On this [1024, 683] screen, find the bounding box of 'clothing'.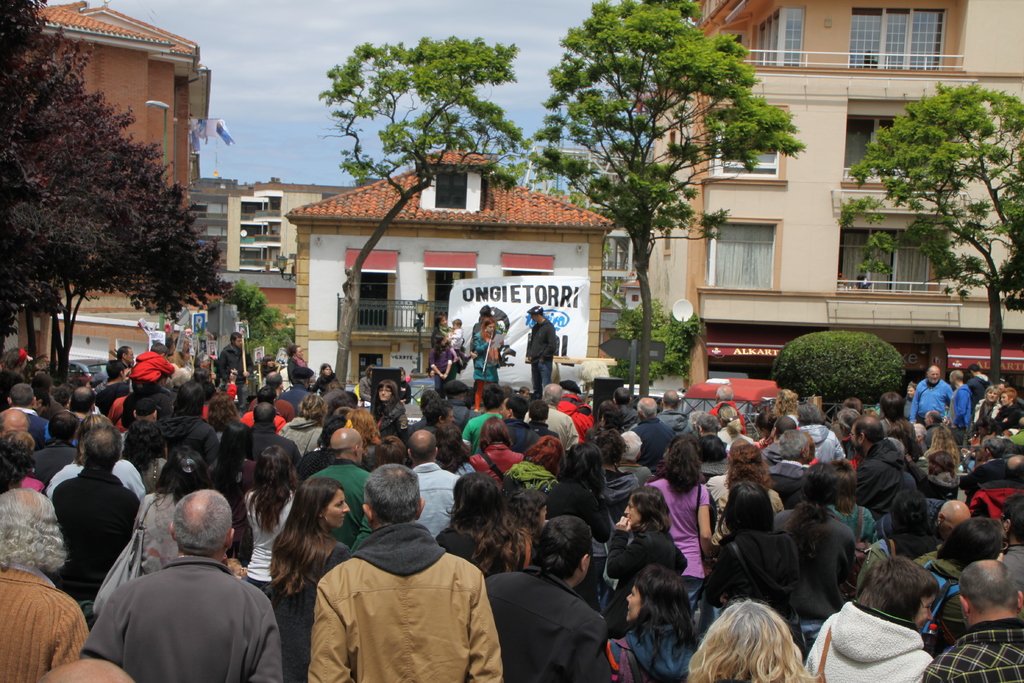
Bounding box: Rect(972, 400, 1000, 427).
